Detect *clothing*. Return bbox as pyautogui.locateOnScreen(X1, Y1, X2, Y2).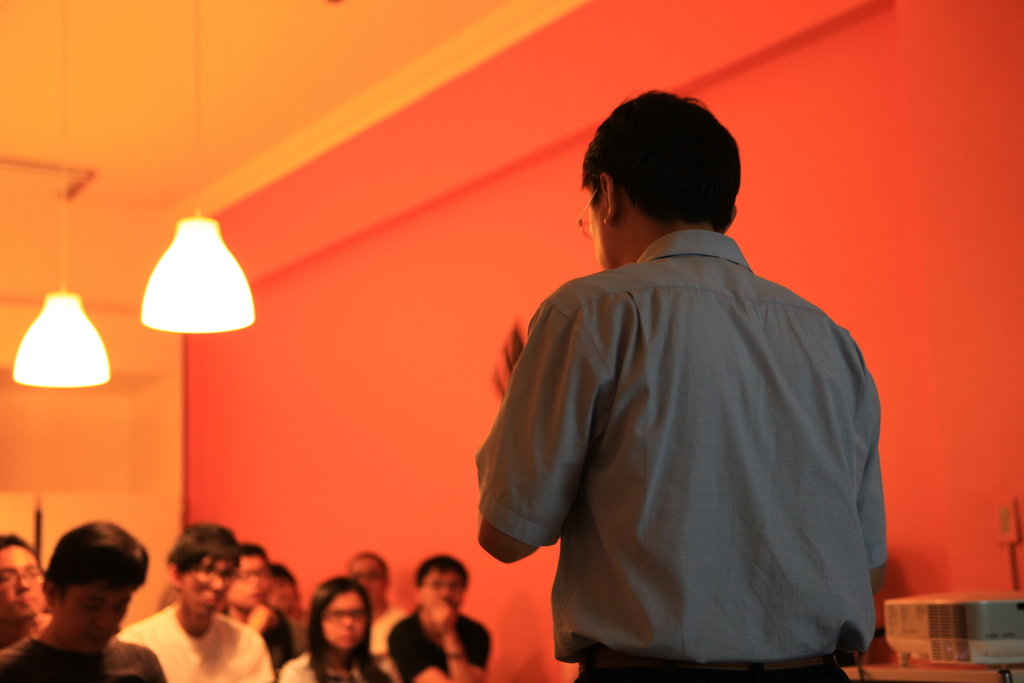
pyautogui.locateOnScreen(0, 625, 172, 682).
